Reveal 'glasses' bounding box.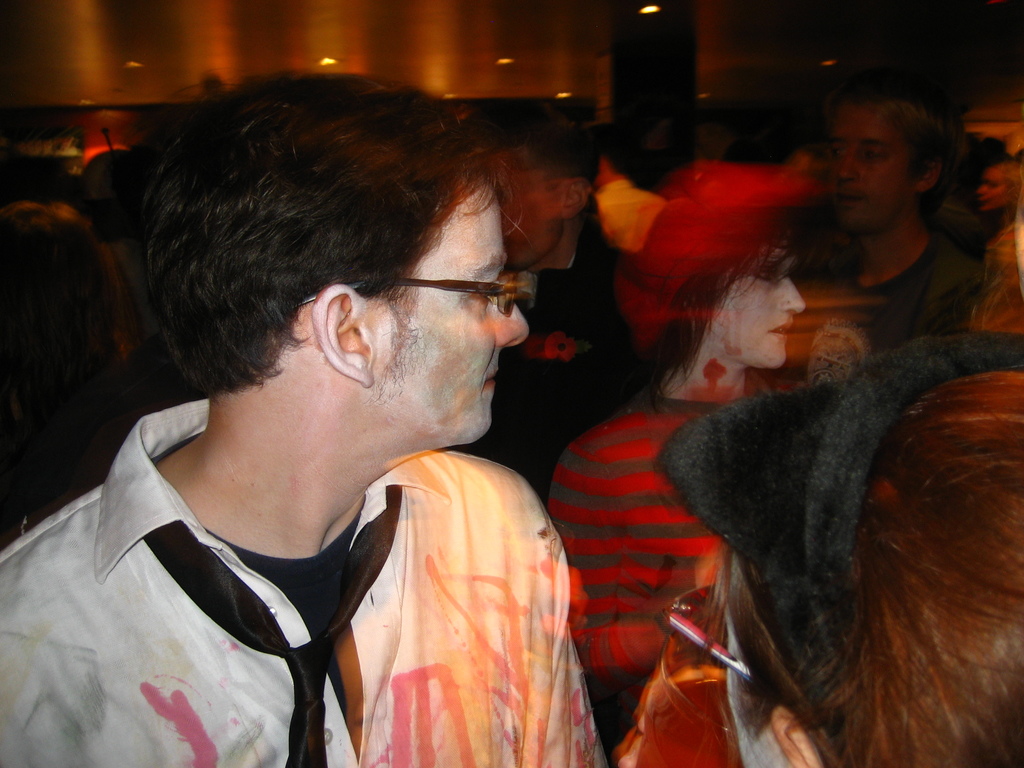
Revealed: crop(289, 274, 540, 317).
